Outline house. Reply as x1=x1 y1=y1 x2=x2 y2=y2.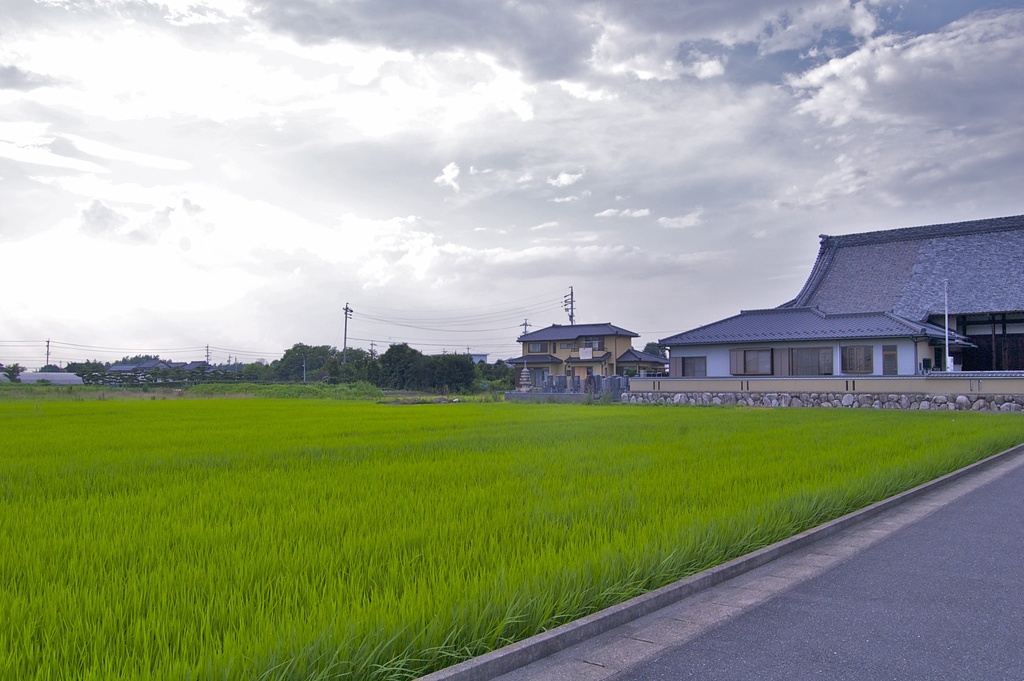
x1=647 y1=204 x2=1002 y2=416.
